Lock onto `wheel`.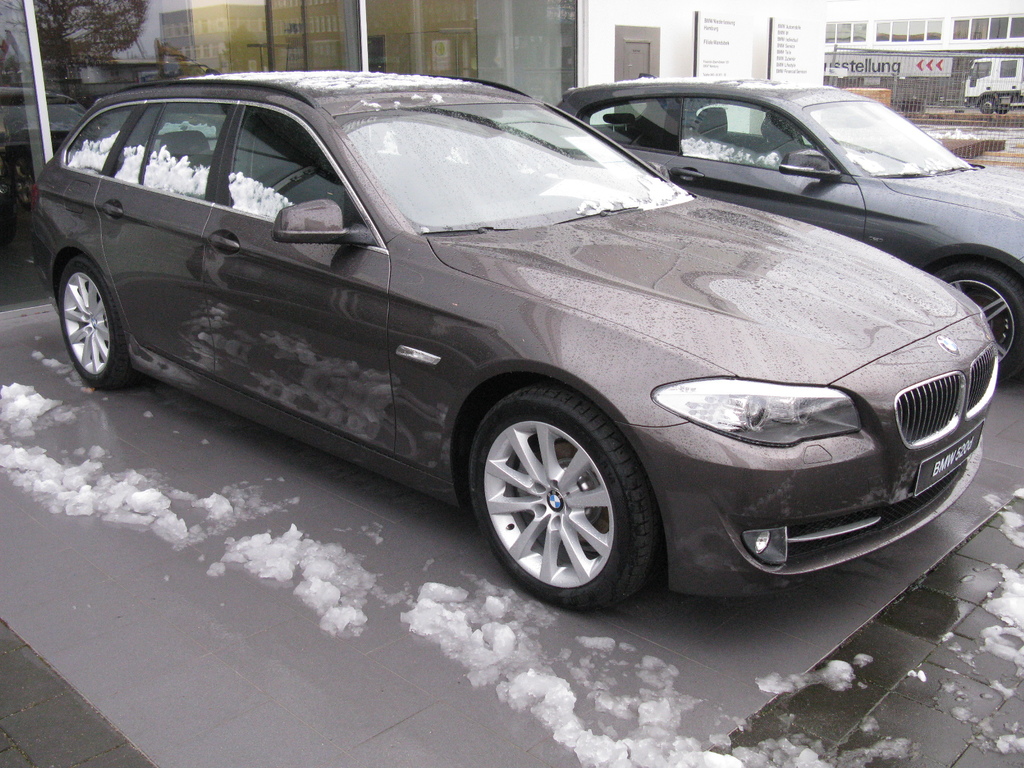
Locked: pyautogui.locateOnScreen(1001, 104, 1012, 113).
